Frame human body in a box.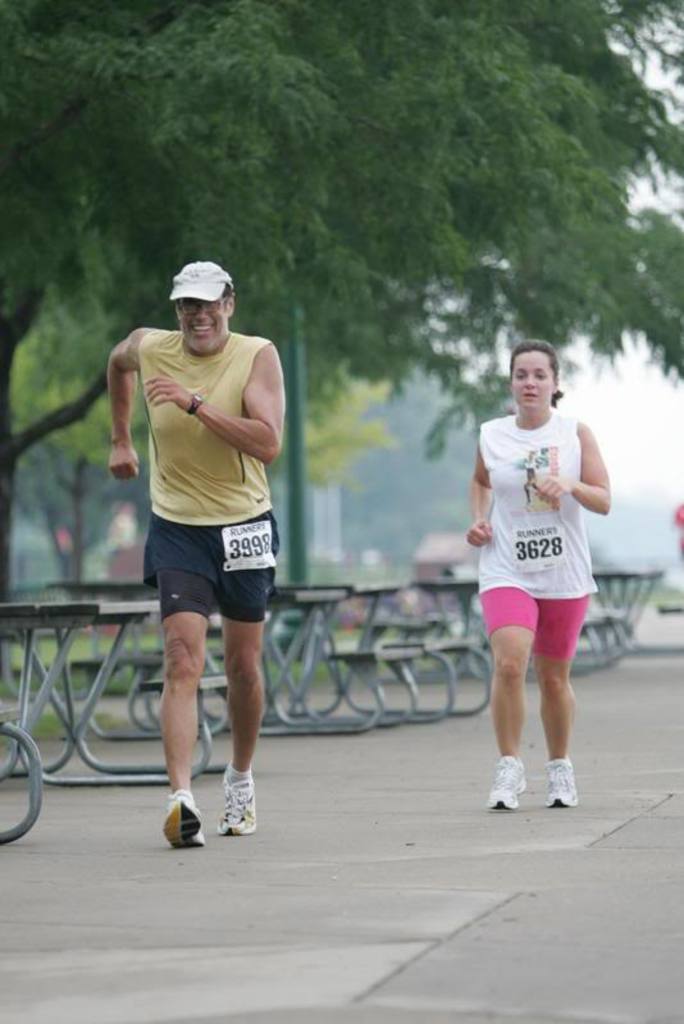
[x1=465, y1=406, x2=617, y2=813].
